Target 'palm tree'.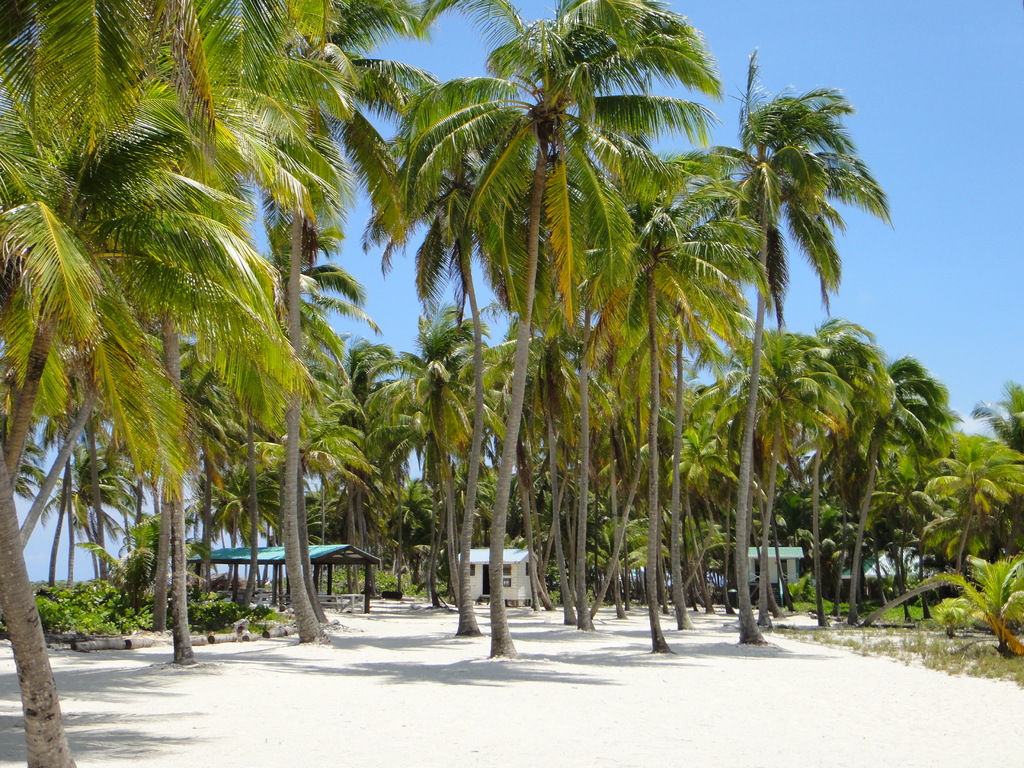
Target region: region(0, 28, 173, 493).
